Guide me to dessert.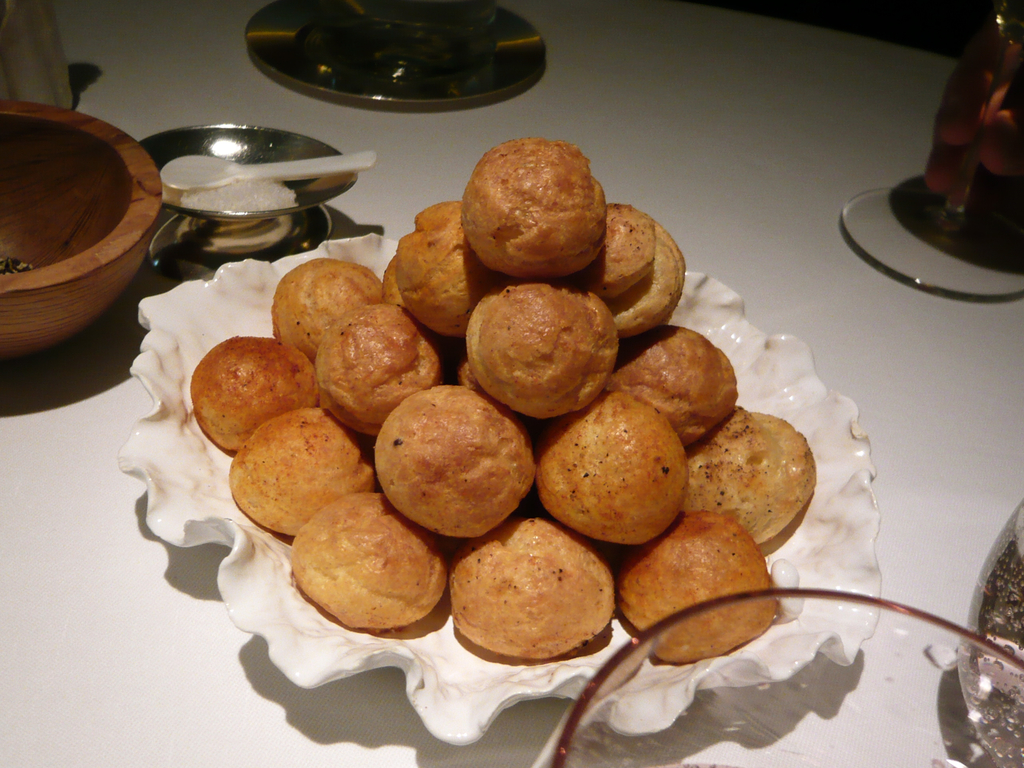
Guidance: <bbox>235, 409, 368, 534</bbox>.
